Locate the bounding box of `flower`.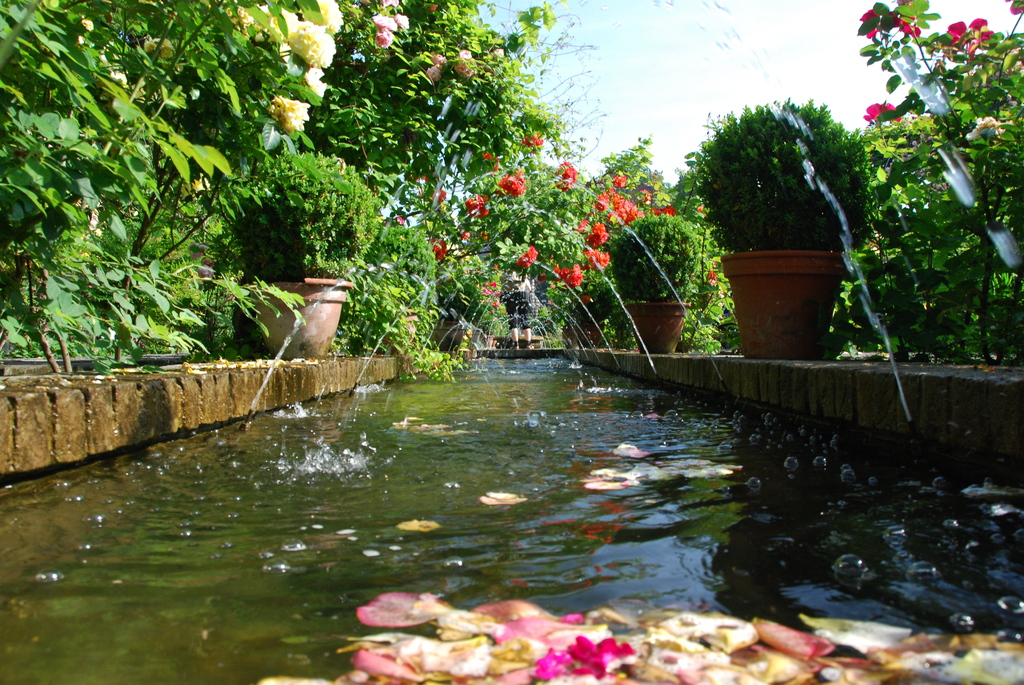
Bounding box: bbox(536, 633, 637, 681).
